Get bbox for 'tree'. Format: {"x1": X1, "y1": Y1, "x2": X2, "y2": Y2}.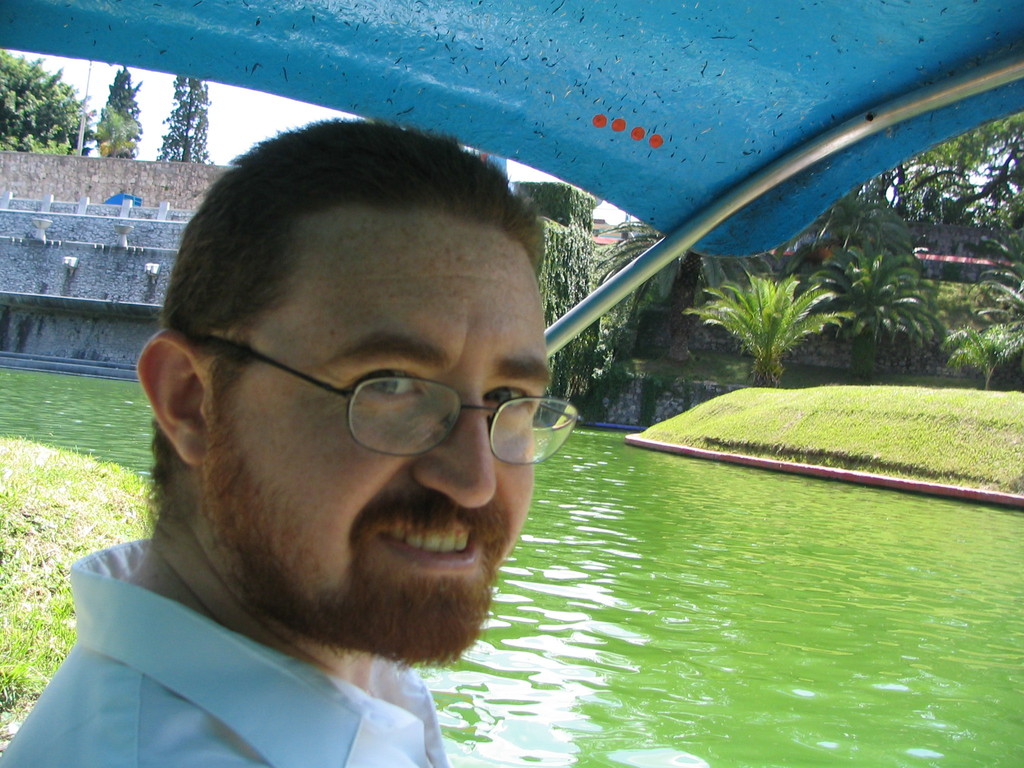
{"x1": 95, "y1": 62, "x2": 144, "y2": 161}.
